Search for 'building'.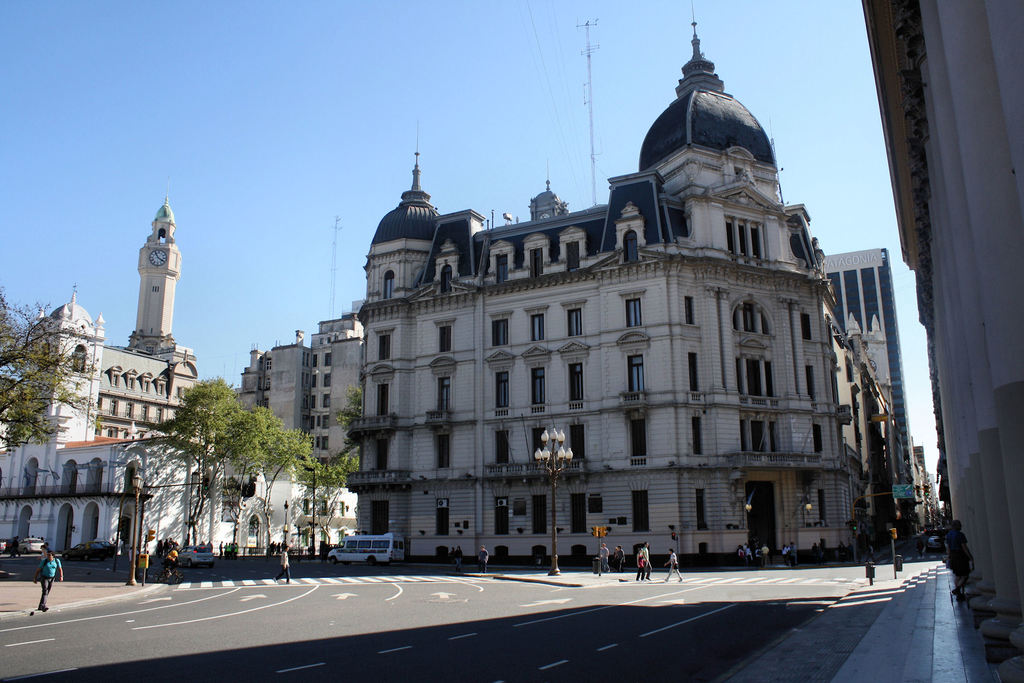
Found at <box>822,240,919,519</box>.
